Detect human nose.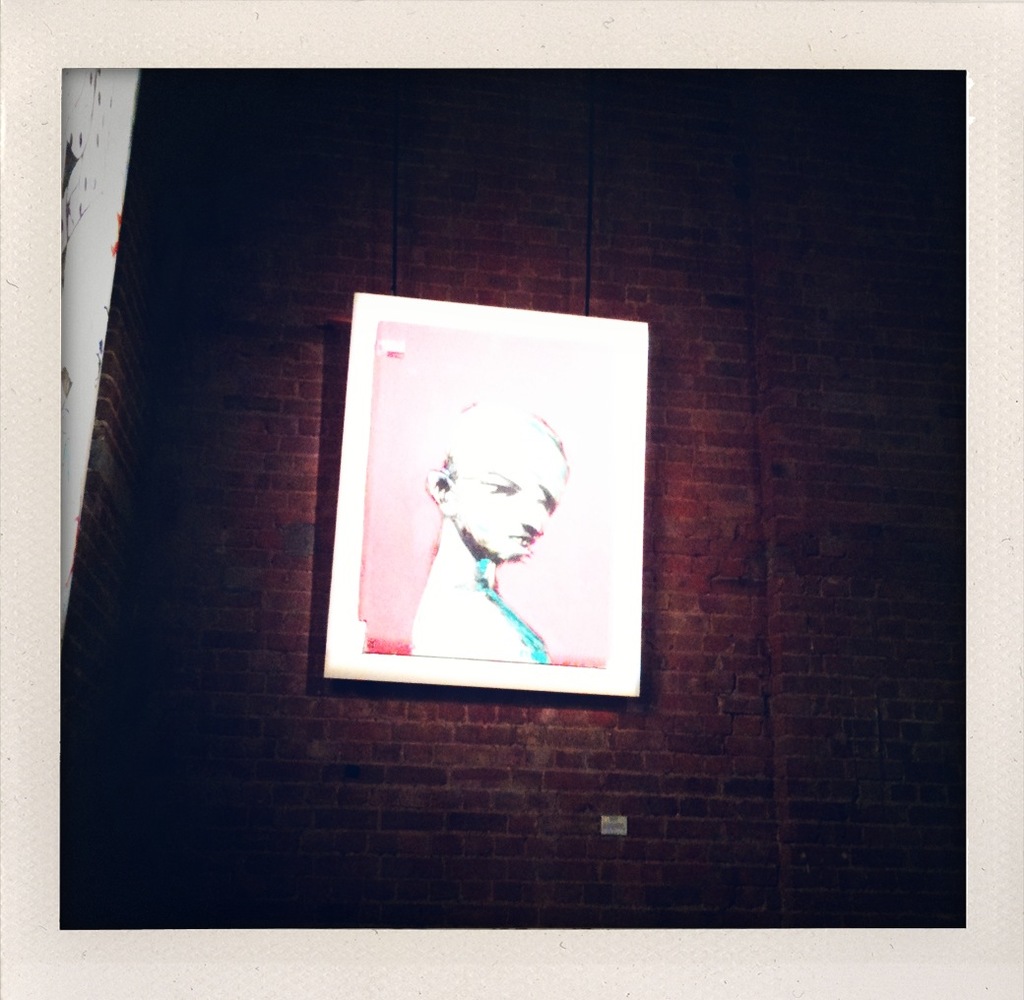
Detected at bbox=(522, 503, 546, 536).
